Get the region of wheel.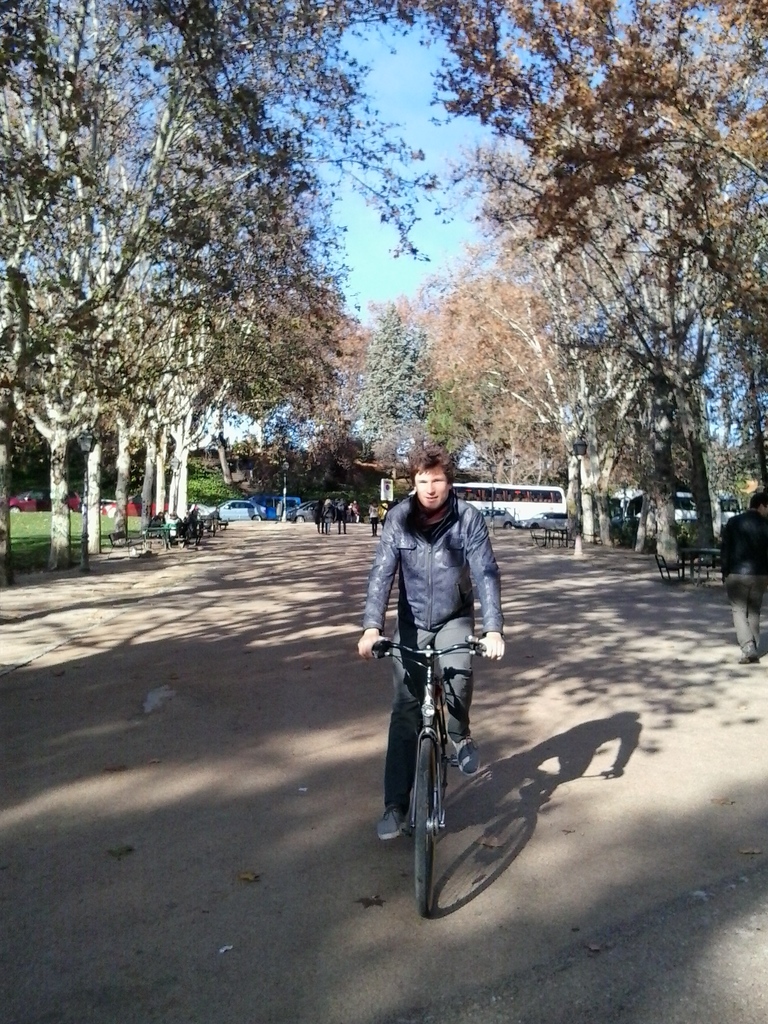
x1=406 y1=728 x2=443 y2=917.
